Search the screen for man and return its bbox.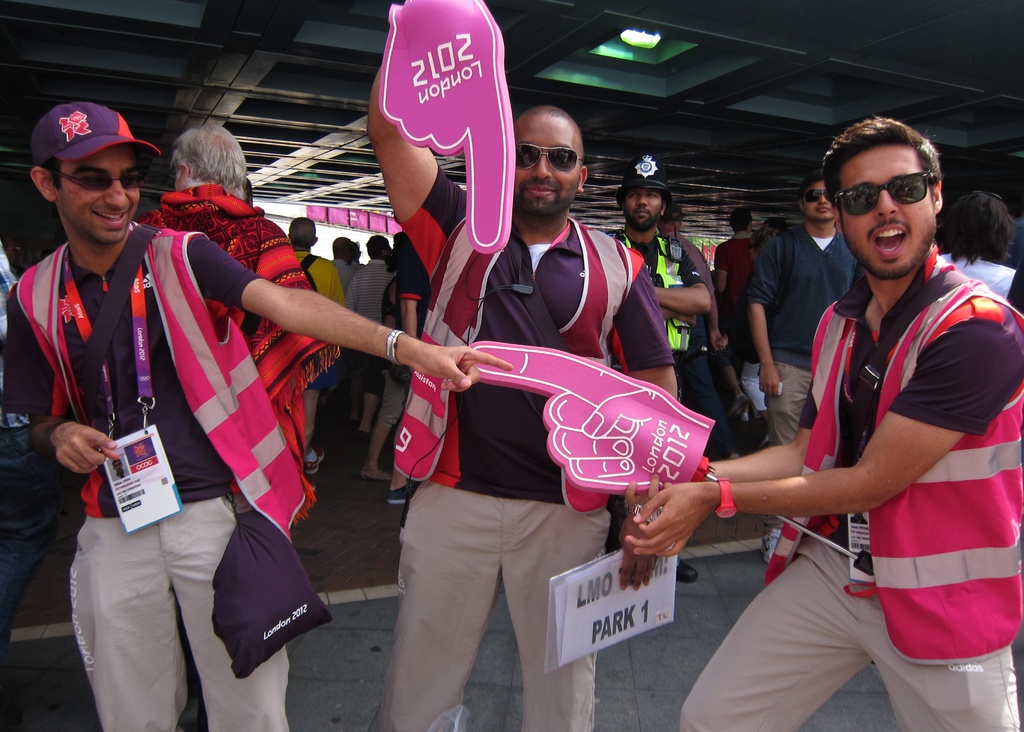
Found: 0 99 512 731.
